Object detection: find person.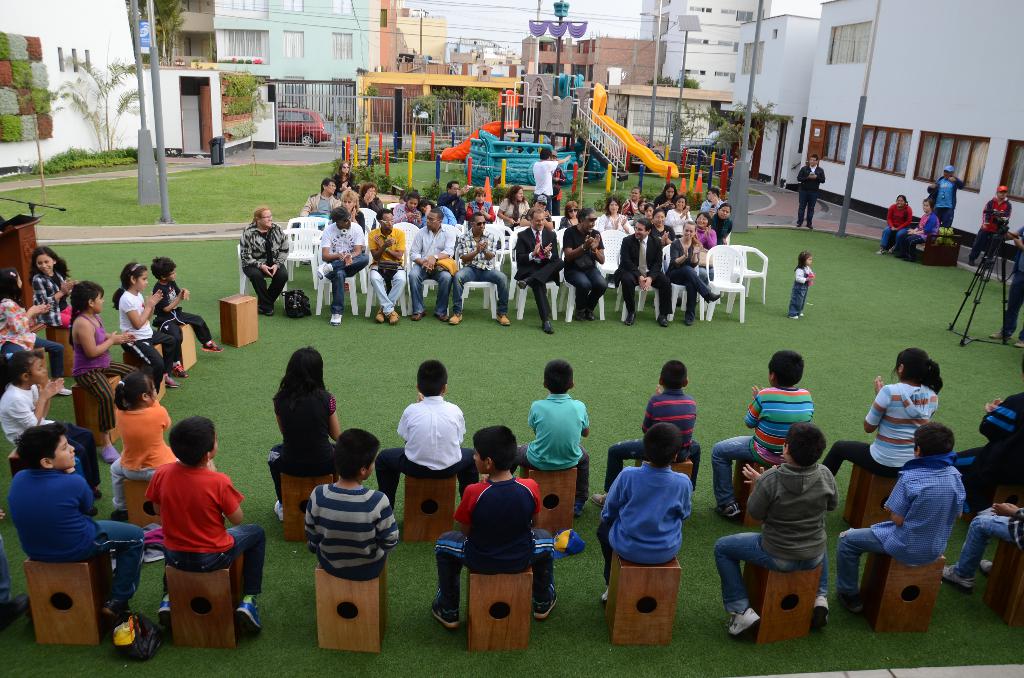
{"left": 5, "top": 423, "right": 147, "bottom": 630}.
